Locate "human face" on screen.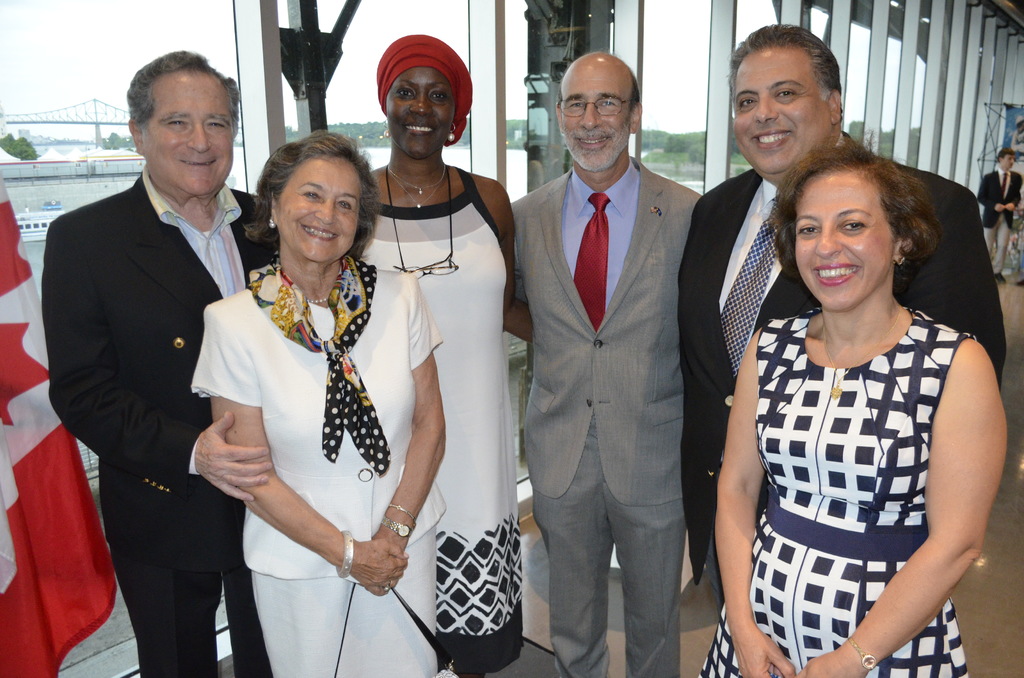
On screen at box=[1003, 150, 1016, 170].
